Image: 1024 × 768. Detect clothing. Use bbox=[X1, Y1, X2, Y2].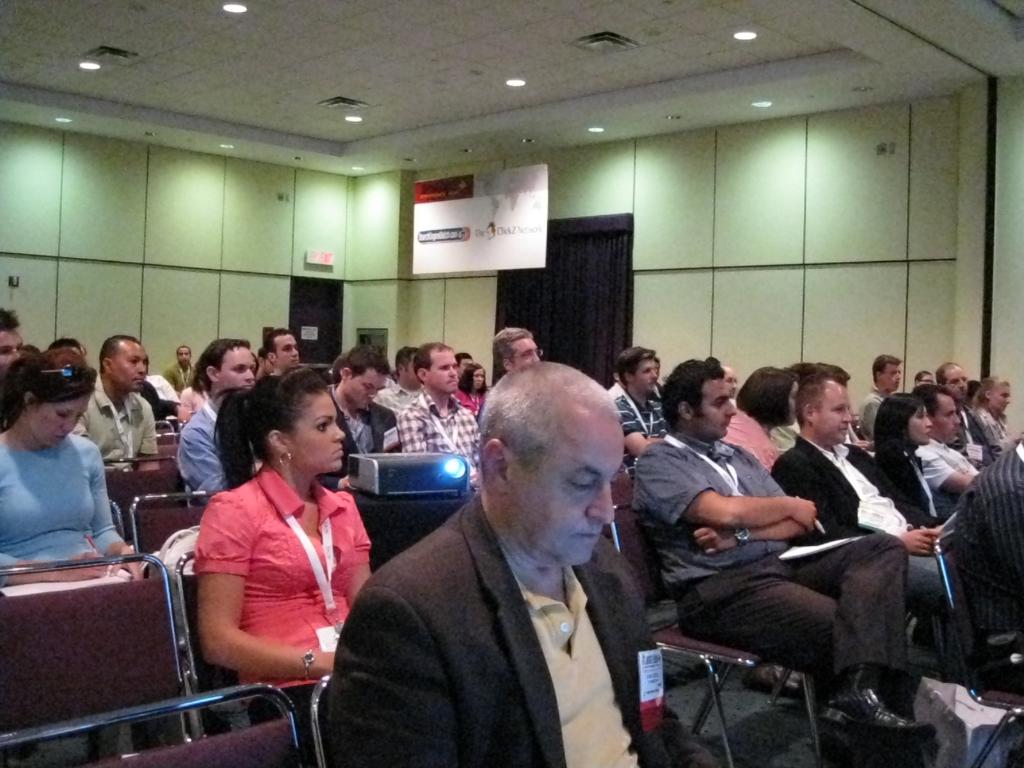
bbox=[330, 493, 718, 767].
